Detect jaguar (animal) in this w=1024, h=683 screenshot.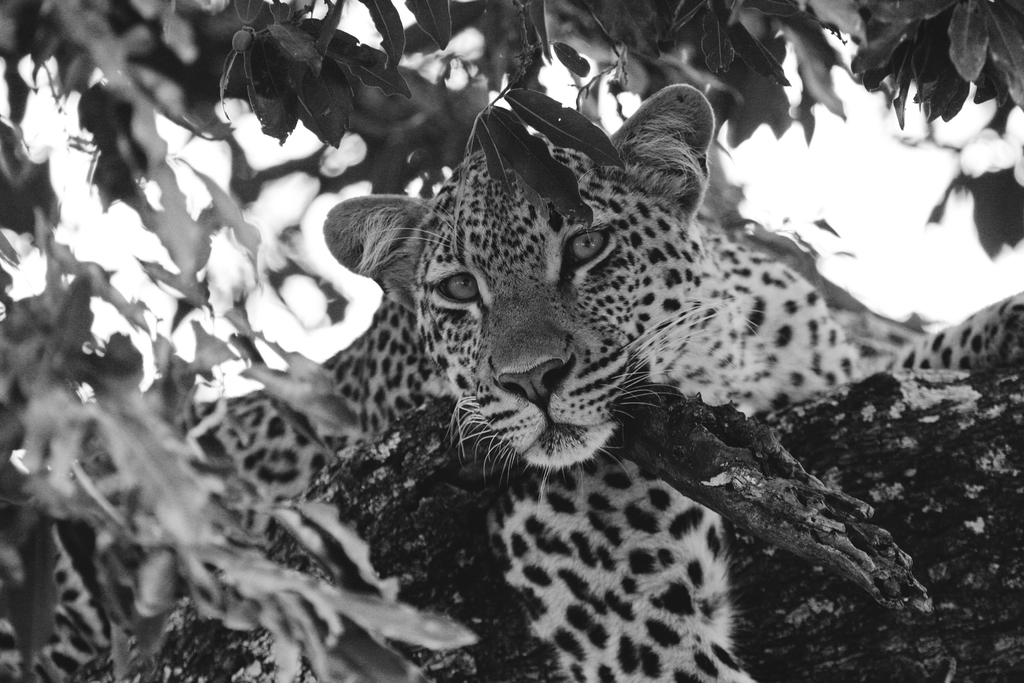
Detection: select_region(0, 81, 1023, 682).
